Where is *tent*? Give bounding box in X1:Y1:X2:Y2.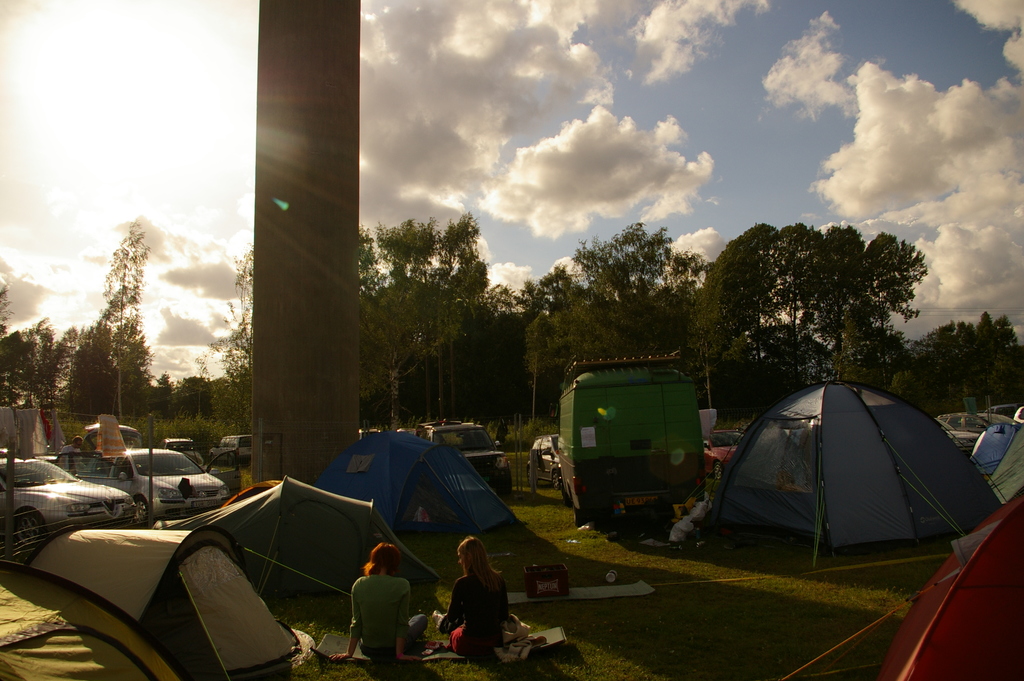
153:470:433:612.
